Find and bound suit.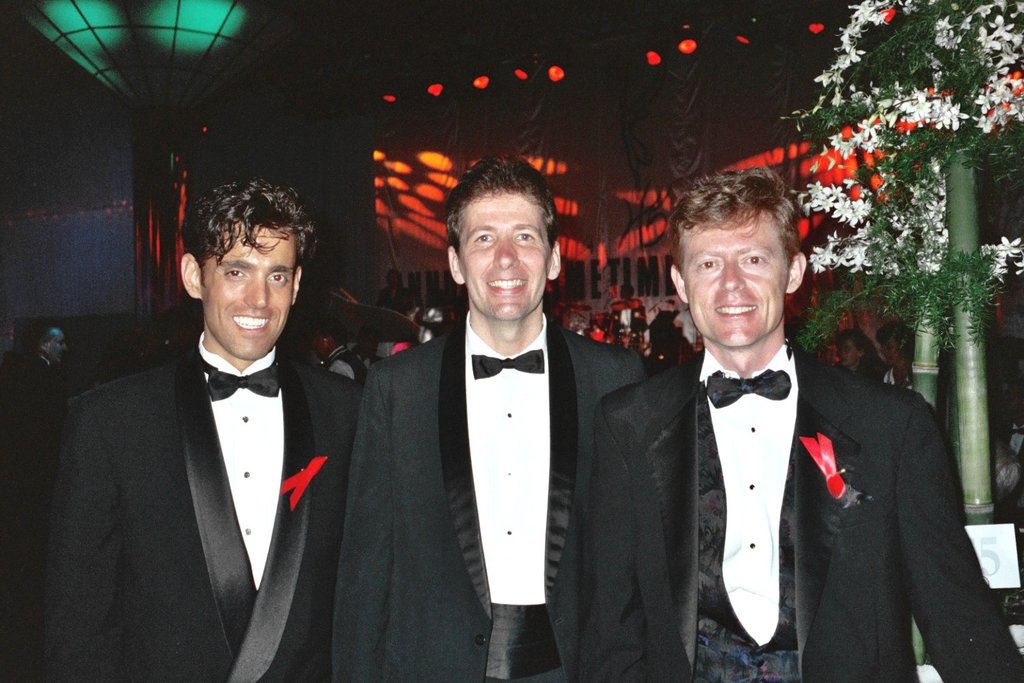
Bound: l=617, t=253, r=984, b=672.
